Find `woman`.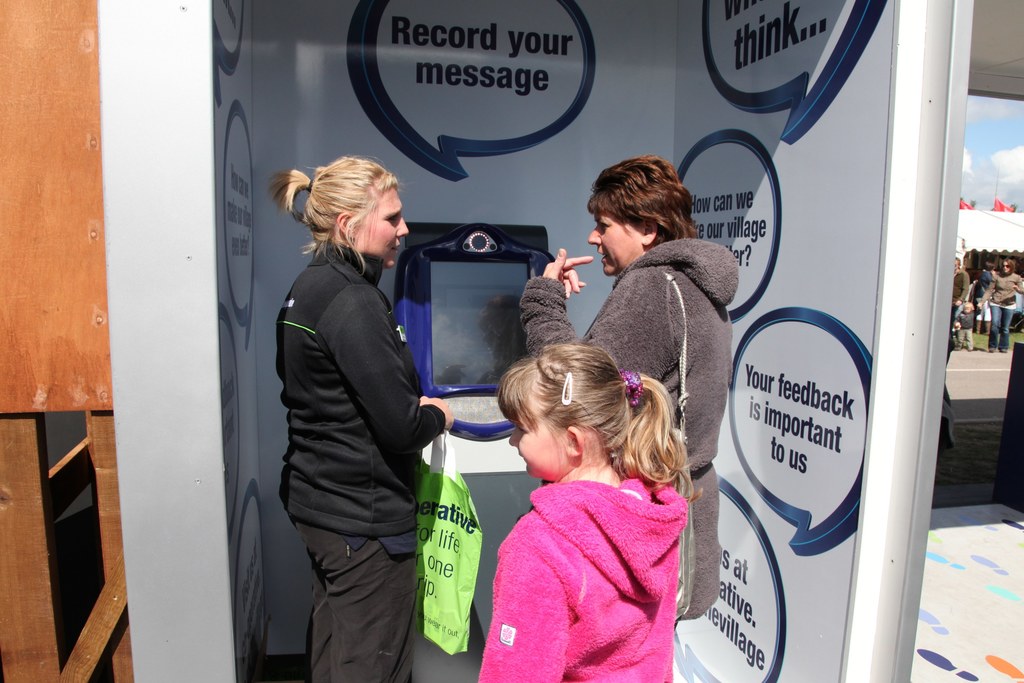
crop(262, 142, 449, 682).
